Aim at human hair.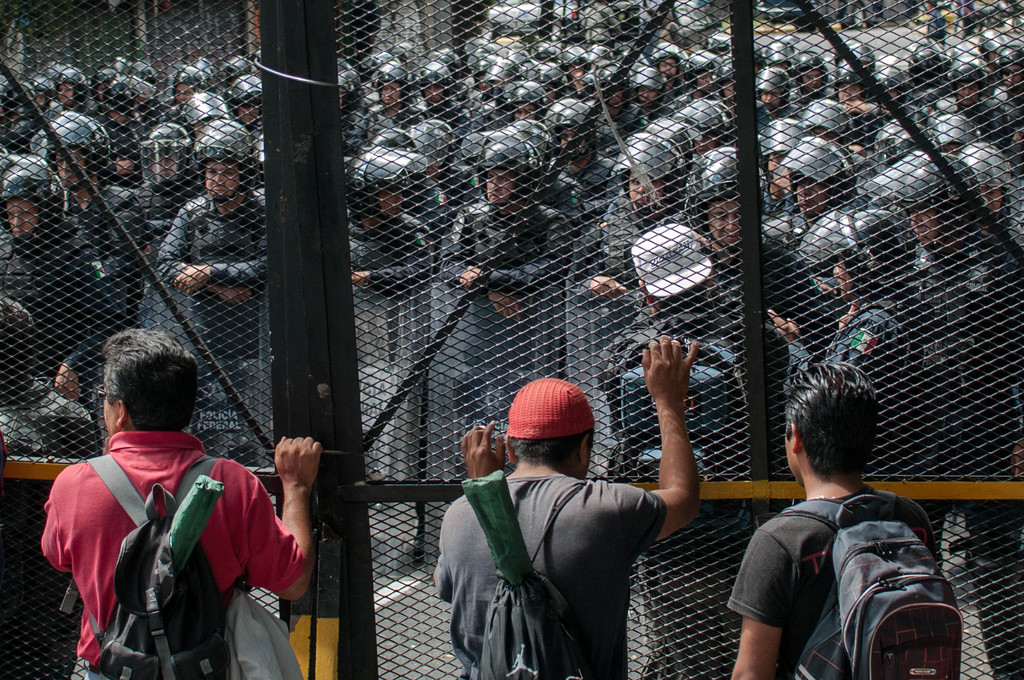
Aimed at [x1=788, y1=364, x2=879, y2=480].
